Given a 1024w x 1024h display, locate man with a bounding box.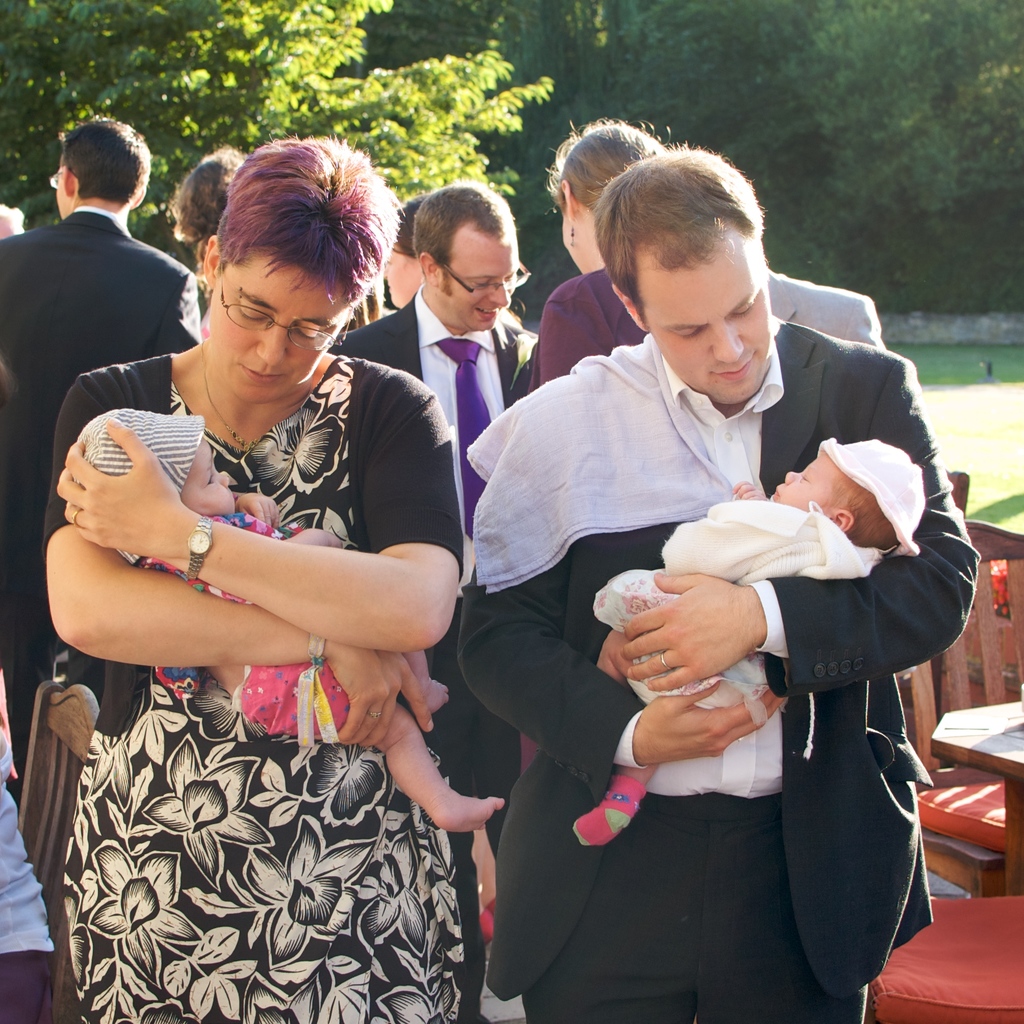
Located: locate(0, 116, 209, 790).
